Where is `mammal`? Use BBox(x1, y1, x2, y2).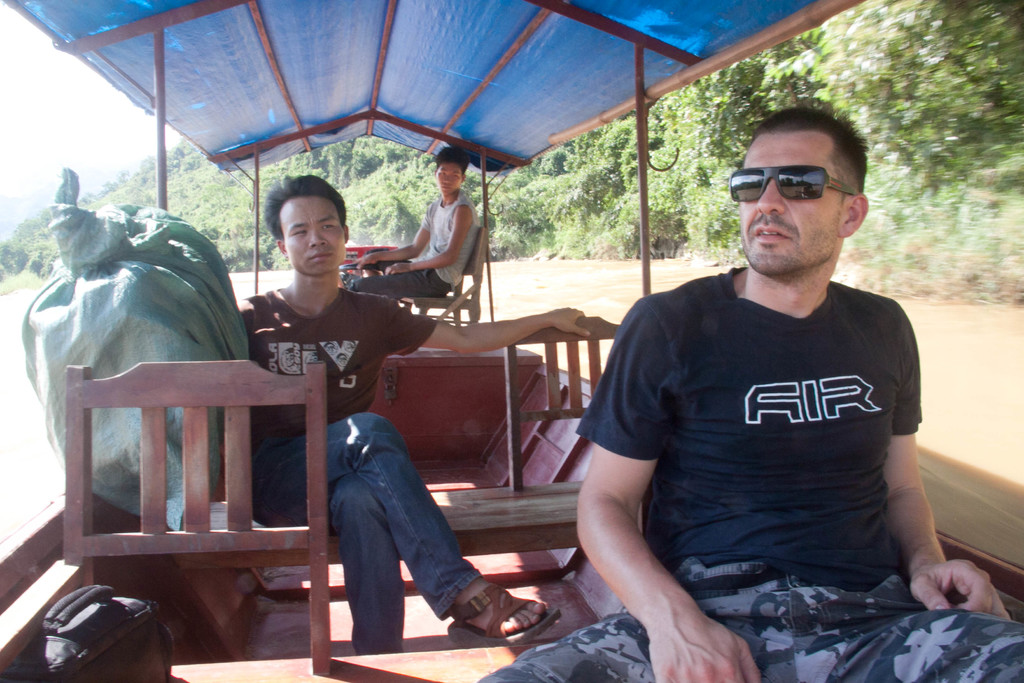
BBox(344, 148, 480, 299).
